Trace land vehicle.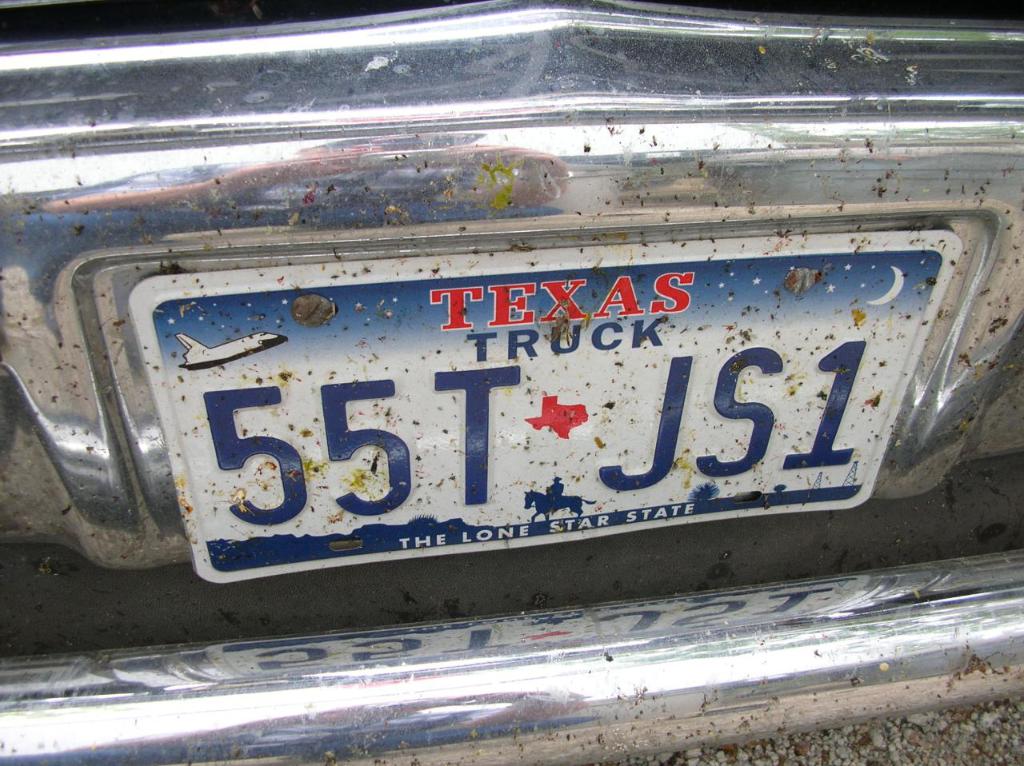
Traced to detection(0, 2, 1023, 765).
